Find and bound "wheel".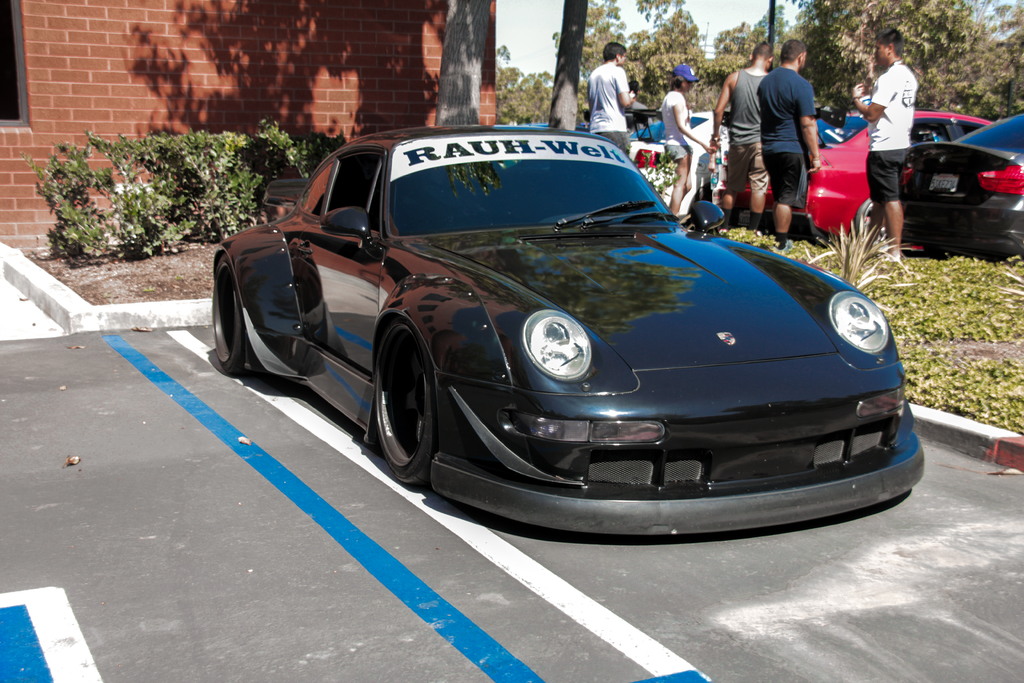
Bound: [left=852, top=196, right=890, bottom=242].
